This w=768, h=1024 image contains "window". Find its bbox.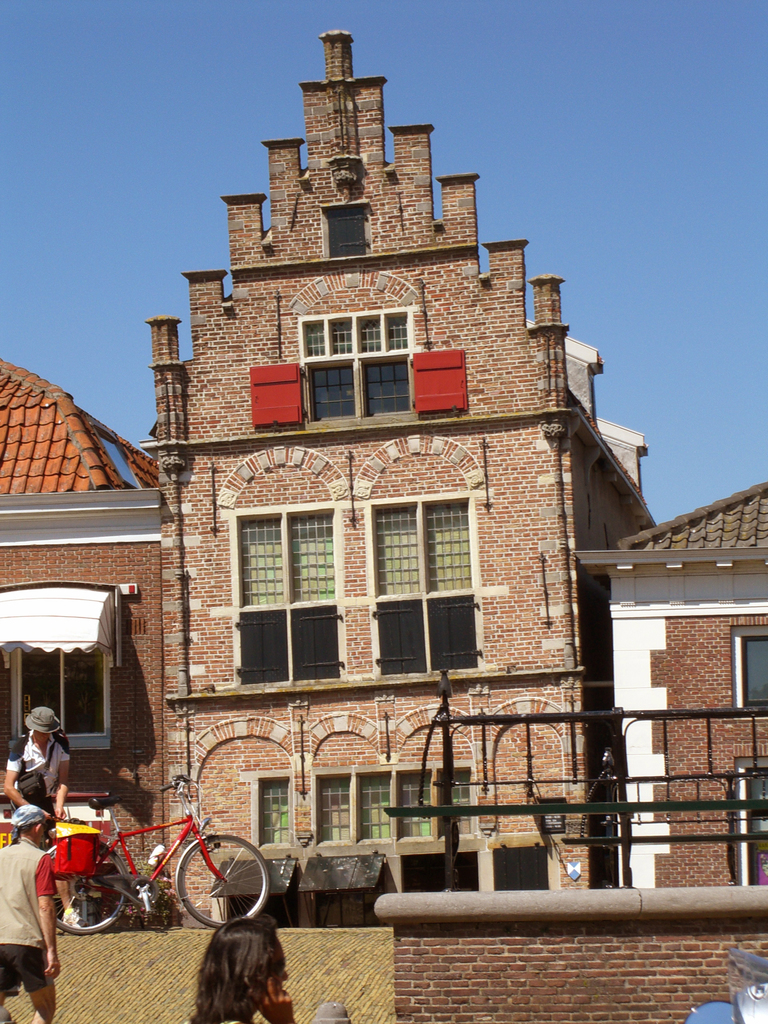
234:599:341:682.
